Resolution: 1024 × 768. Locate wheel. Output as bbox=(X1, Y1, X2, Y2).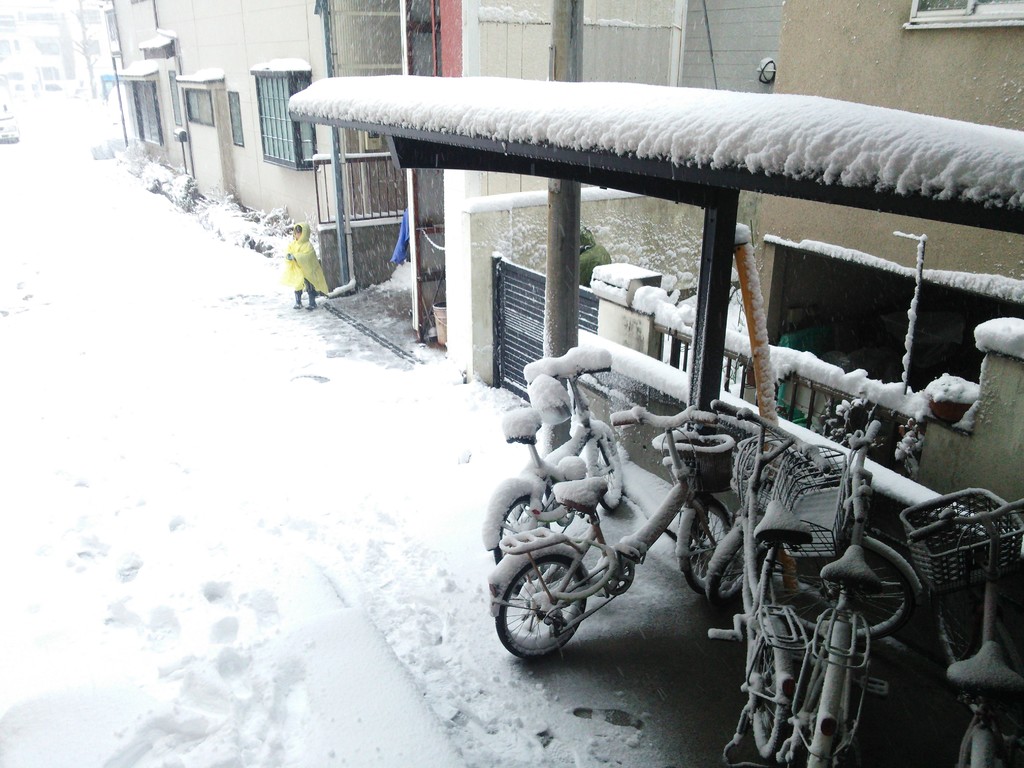
bbox=(770, 541, 913, 643).
